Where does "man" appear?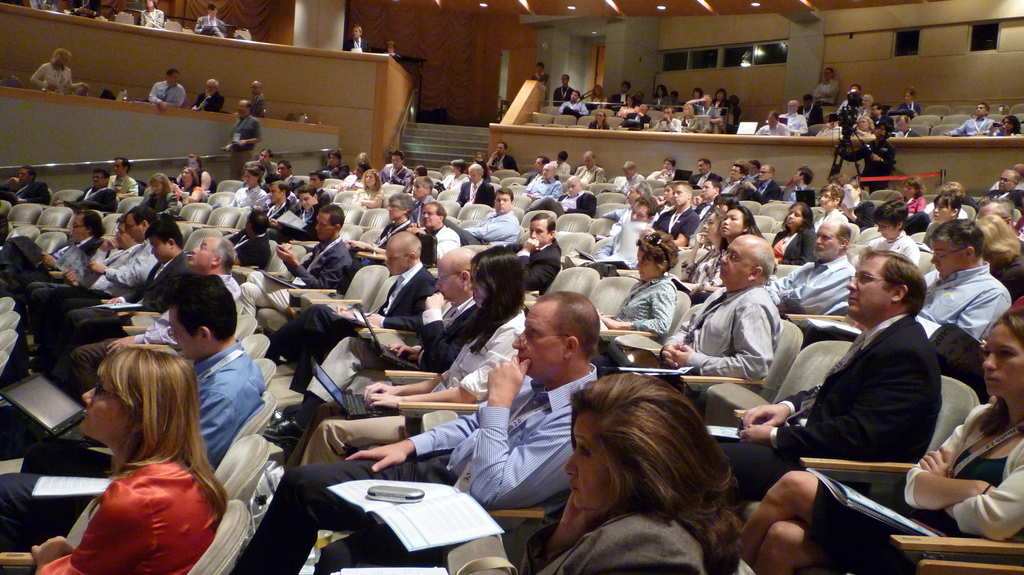
Appears at bbox=(870, 102, 893, 128).
